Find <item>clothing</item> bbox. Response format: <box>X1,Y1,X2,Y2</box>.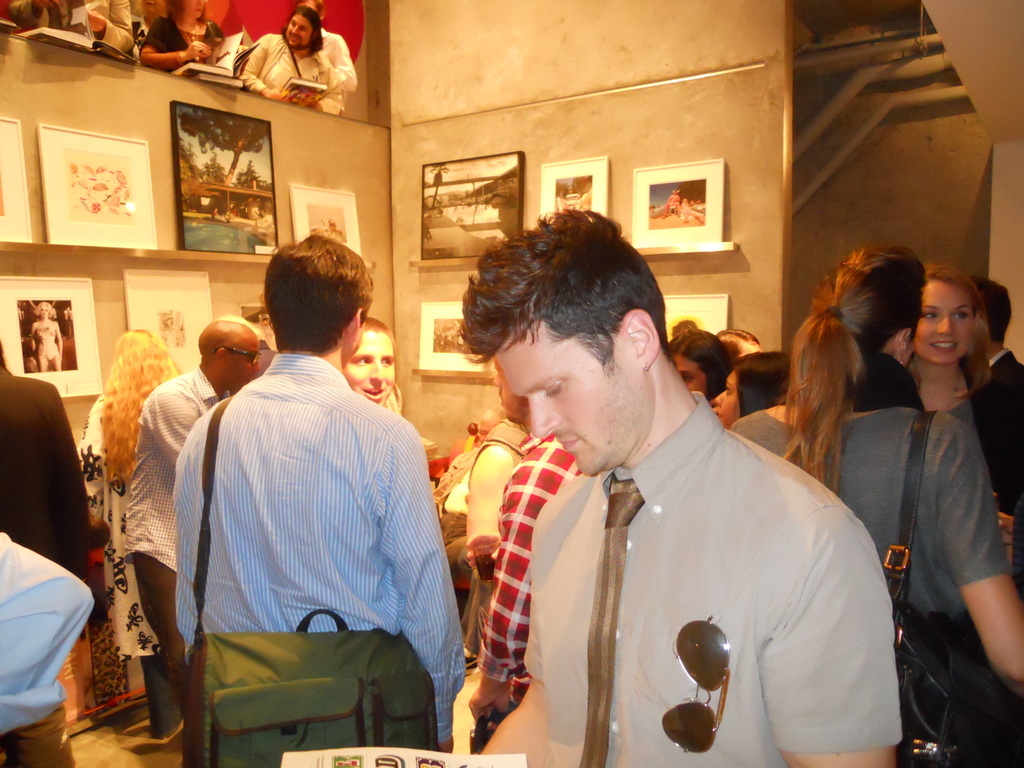
<box>122,363,225,696</box>.
